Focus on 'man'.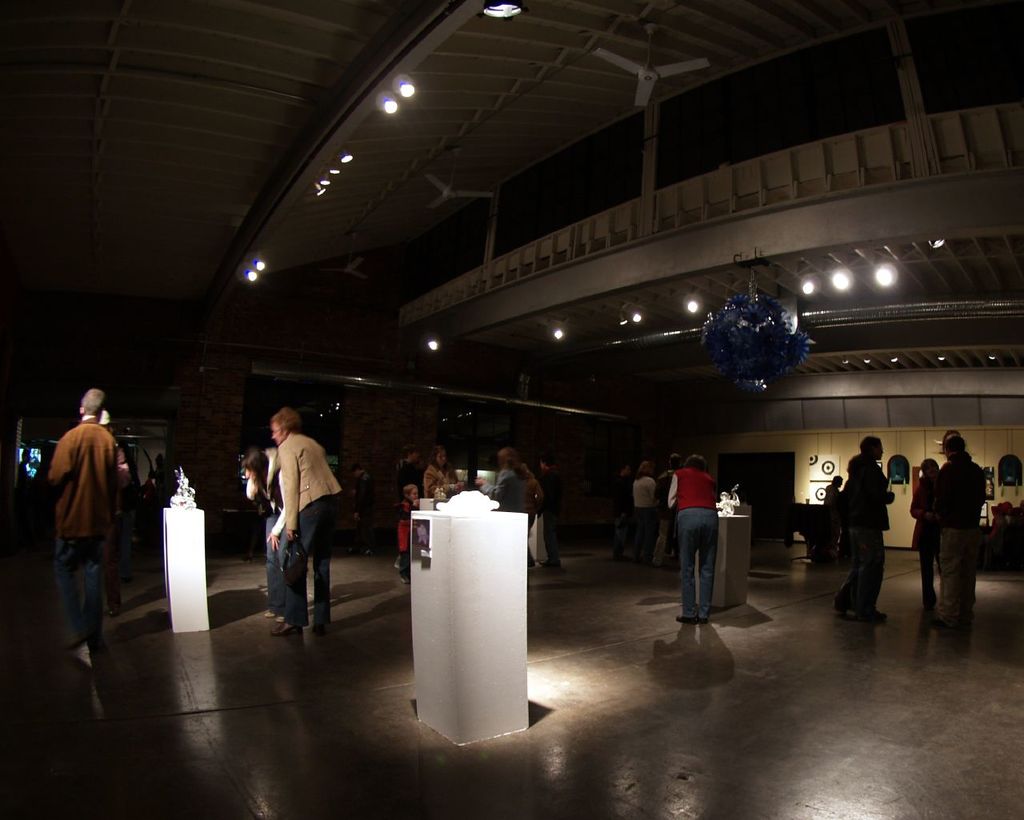
Focused at [x1=668, y1=454, x2=718, y2=626].
